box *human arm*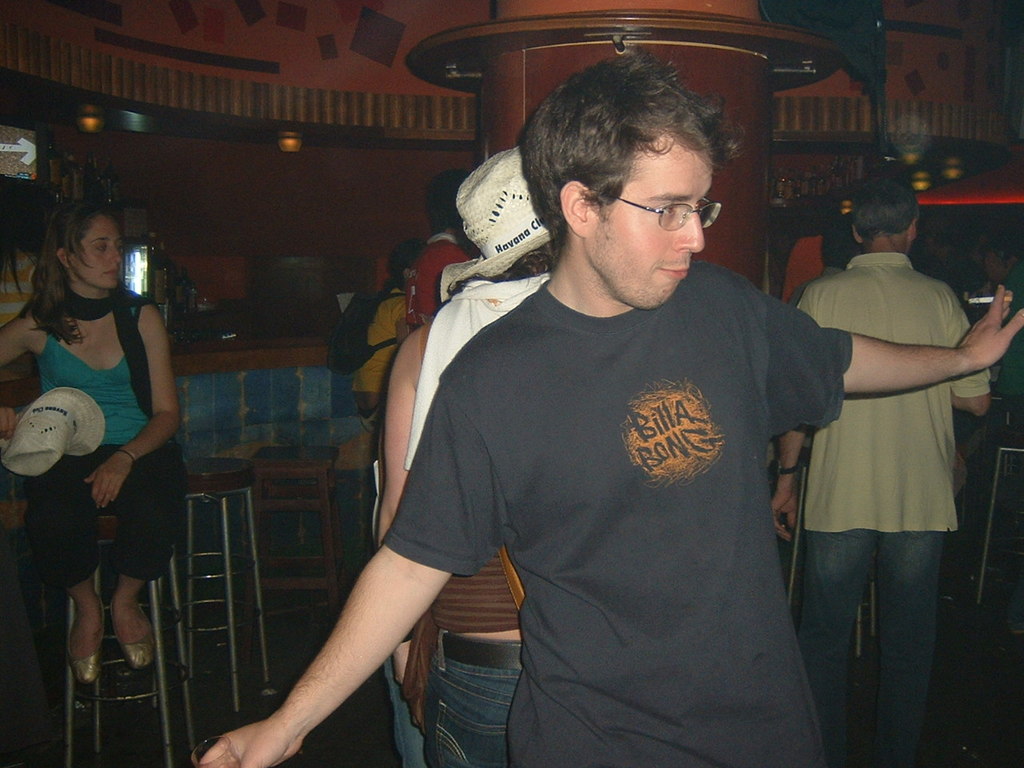
pyautogui.locateOnScreen(86, 306, 171, 512)
